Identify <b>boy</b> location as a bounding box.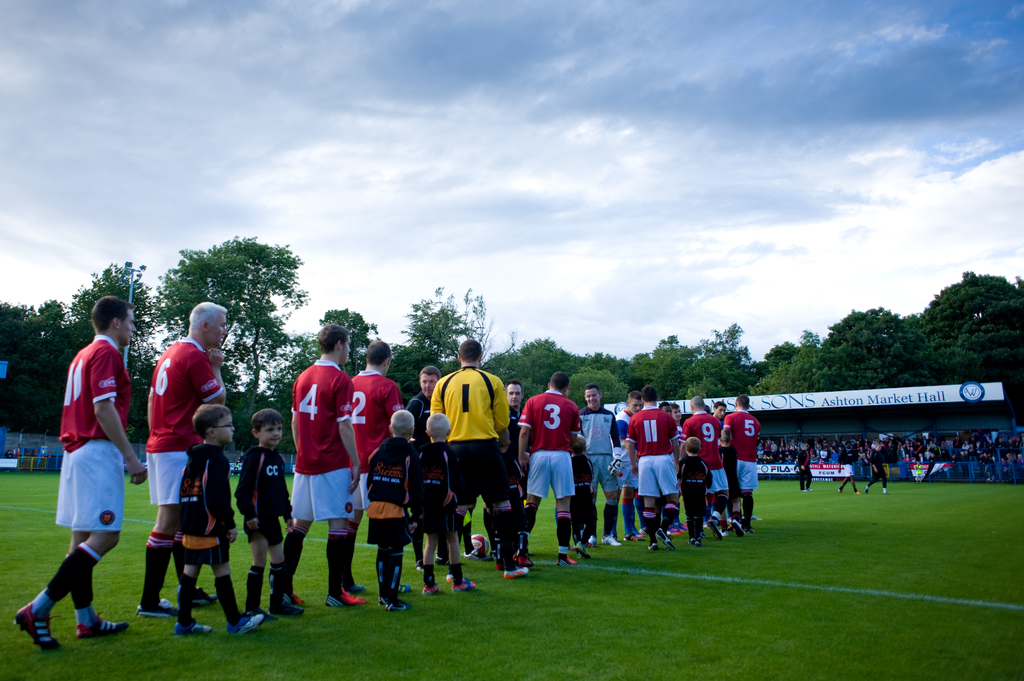
BBox(496, 428, 541, 575).
